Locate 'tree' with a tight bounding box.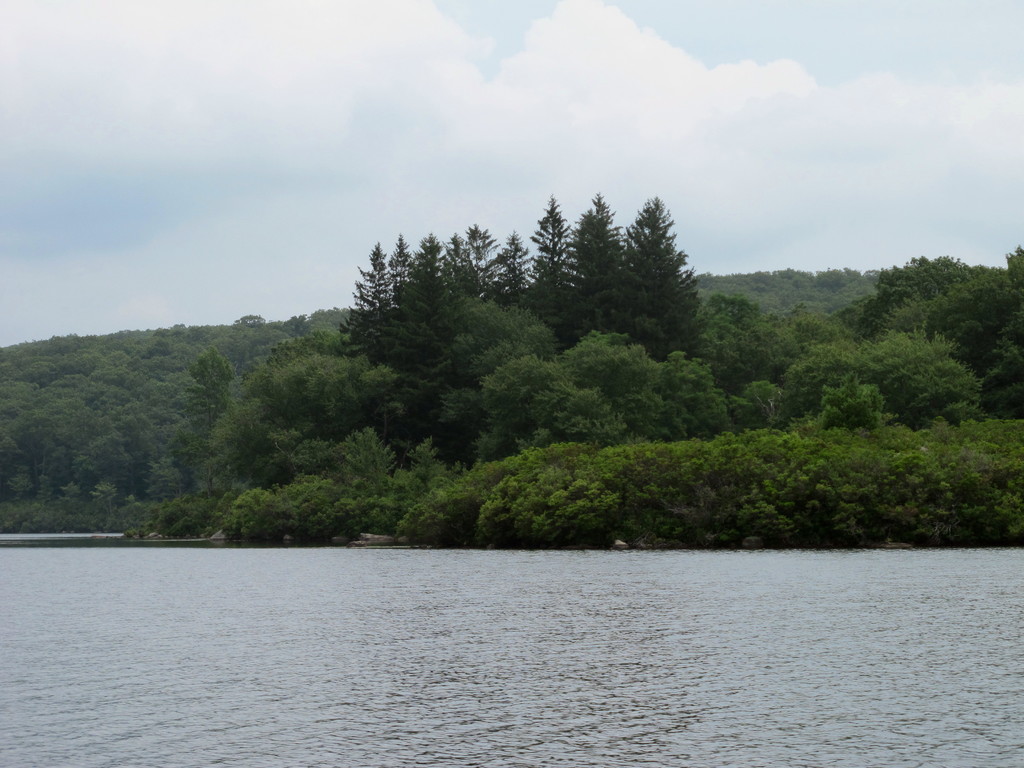
select_region(567, 193, 627, 331).
